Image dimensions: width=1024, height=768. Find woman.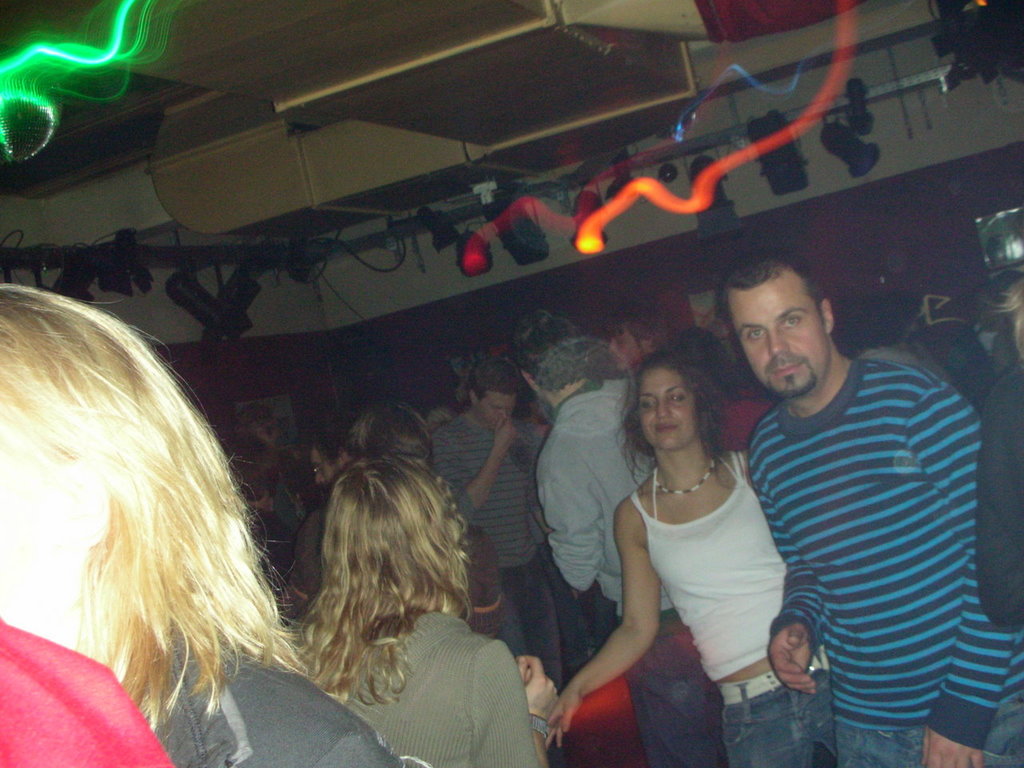
Rect(0, 278, 398, 767).
